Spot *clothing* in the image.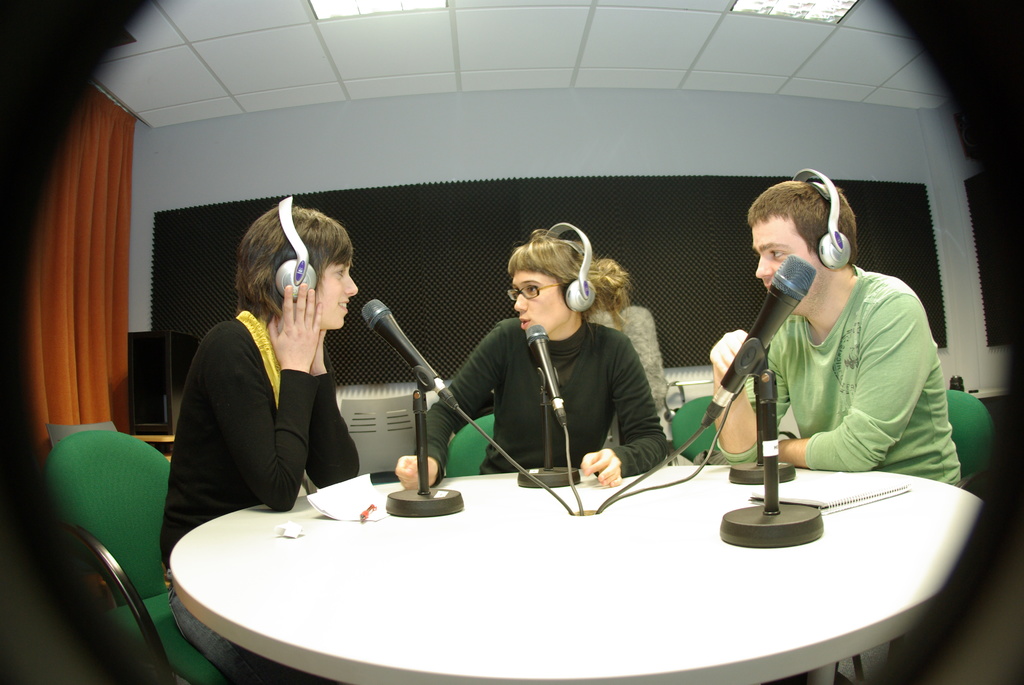
*clothing* found at Rect(717, 225, 964, 506).
